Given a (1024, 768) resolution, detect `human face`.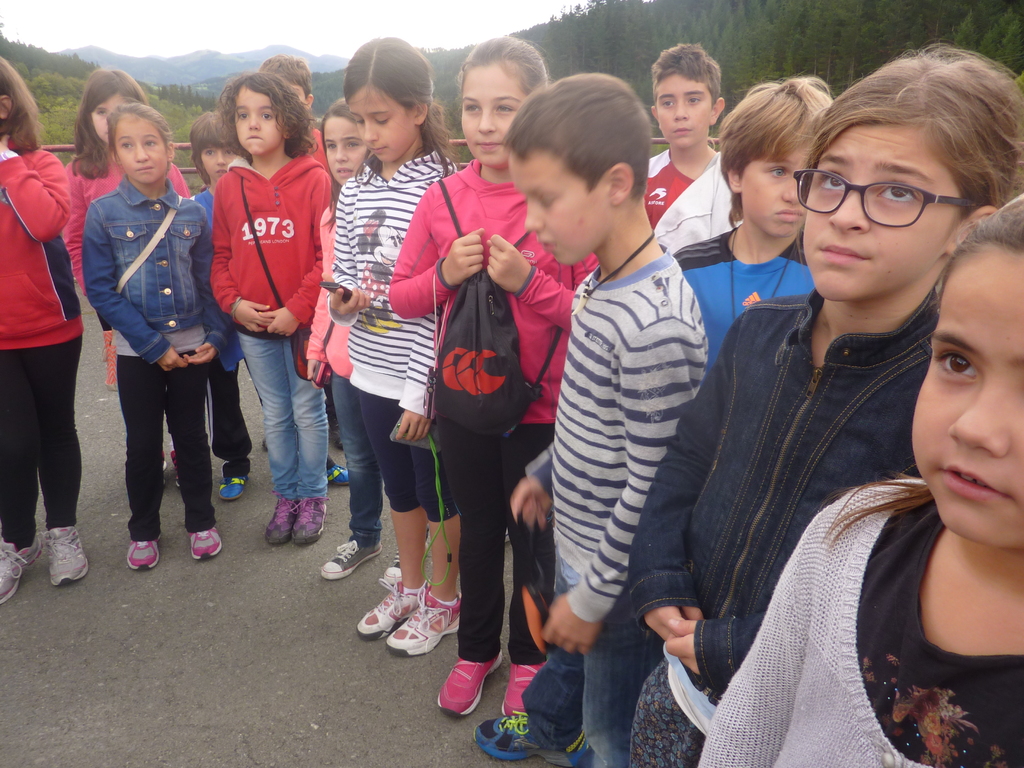
[left=237, top=82, right=278, bottom=157].
